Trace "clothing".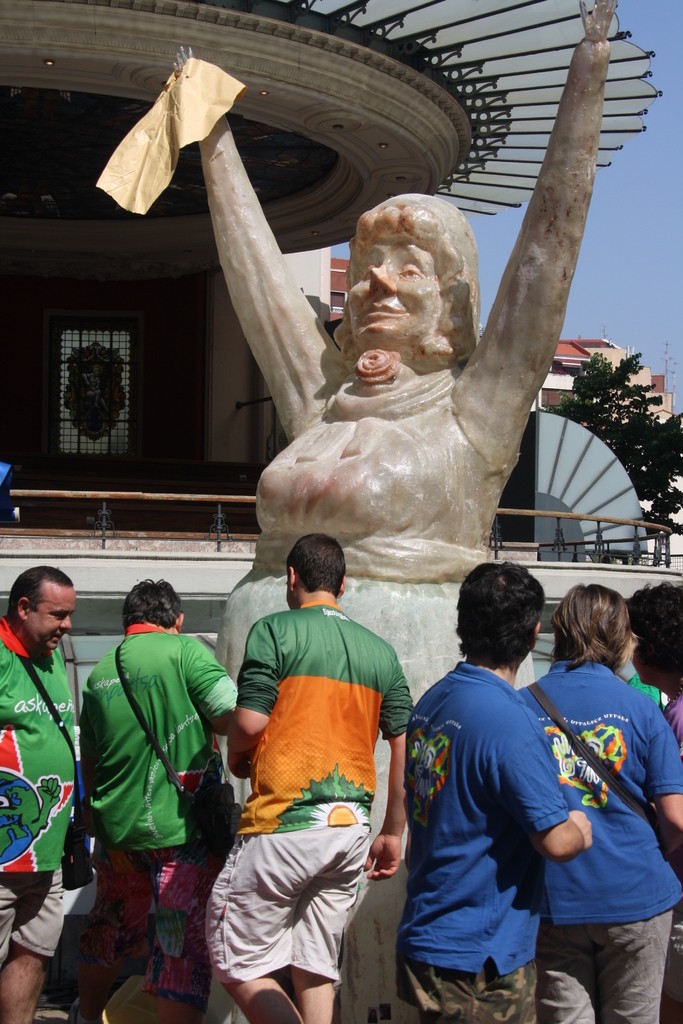
Traced to box=[77, 620, 247, 1007].
